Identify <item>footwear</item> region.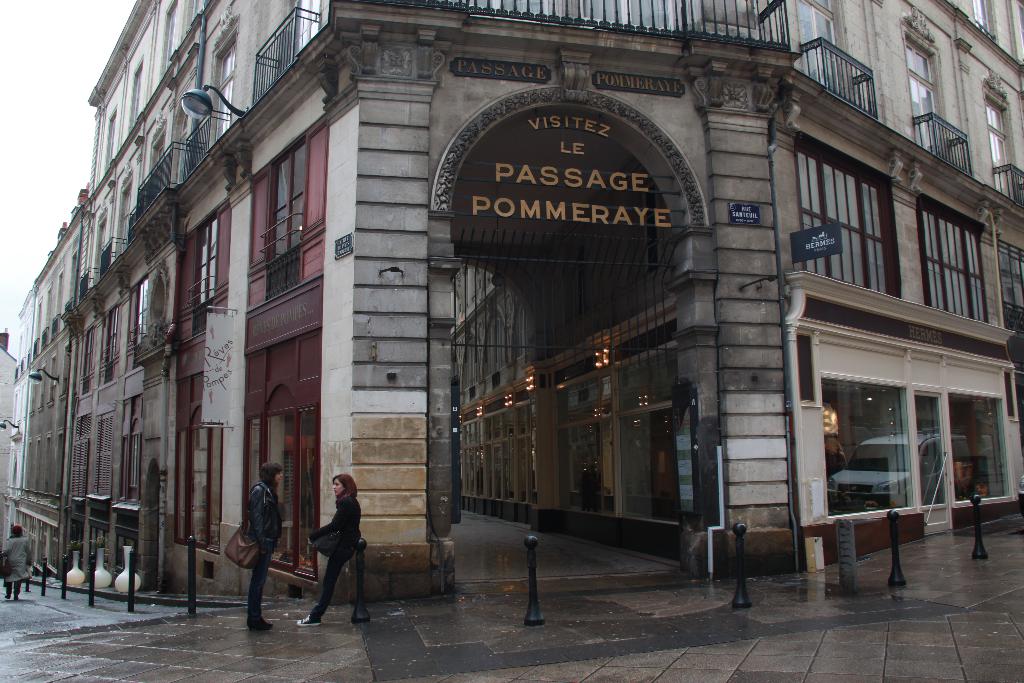
Region: [left=252, top=620, right=269, bottom=629].
